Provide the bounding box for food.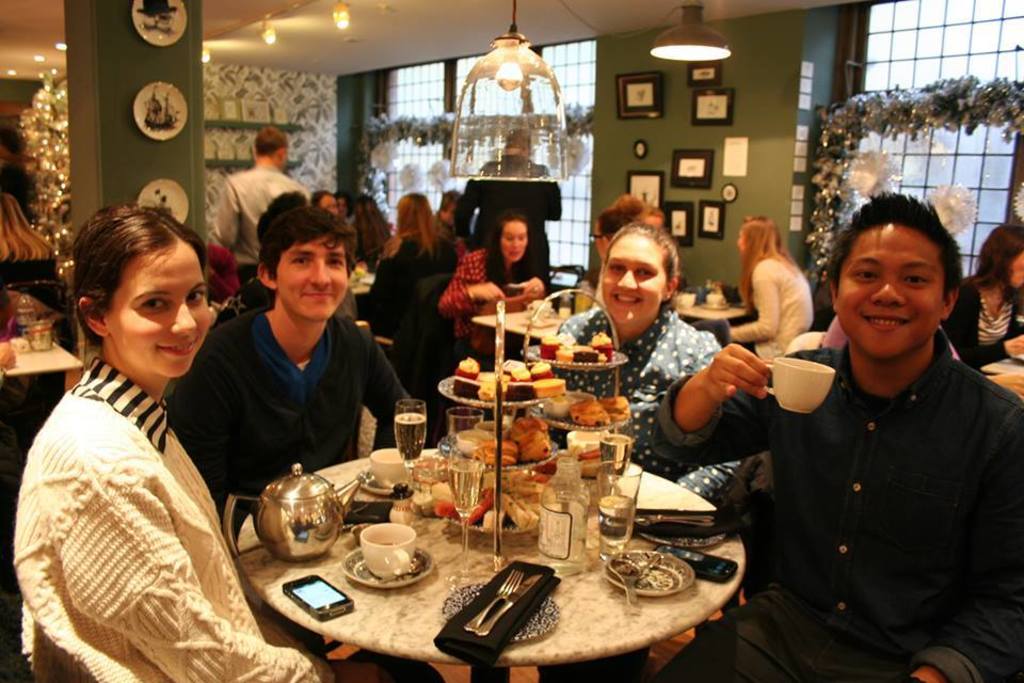
(517, 432, 551, 461).
